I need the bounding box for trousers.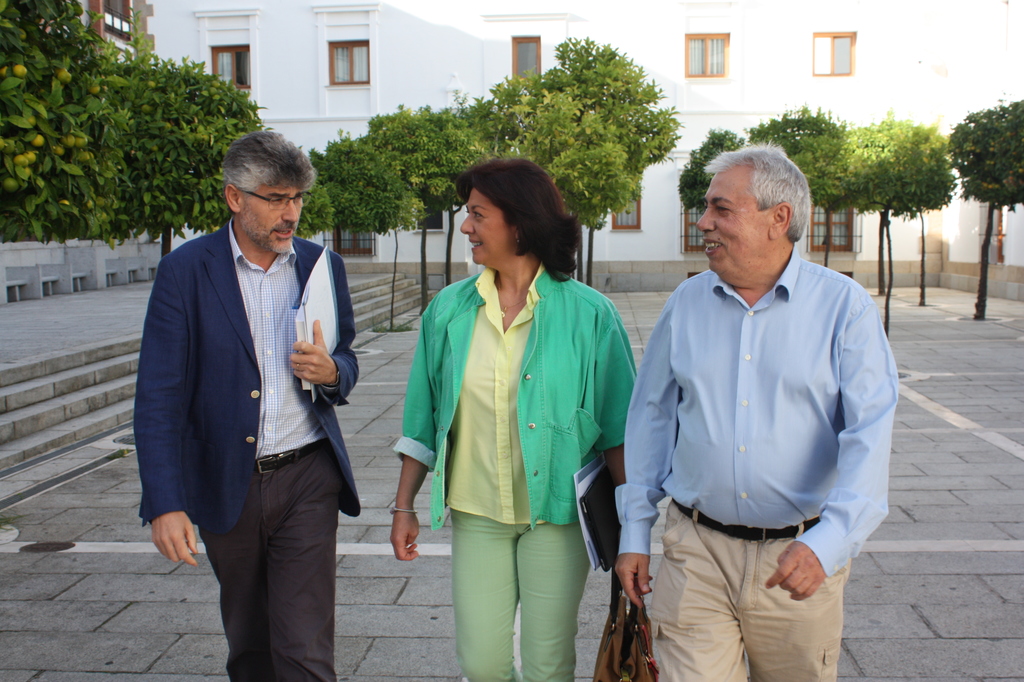
Here it is: box=[644, 496, 856, 681].
